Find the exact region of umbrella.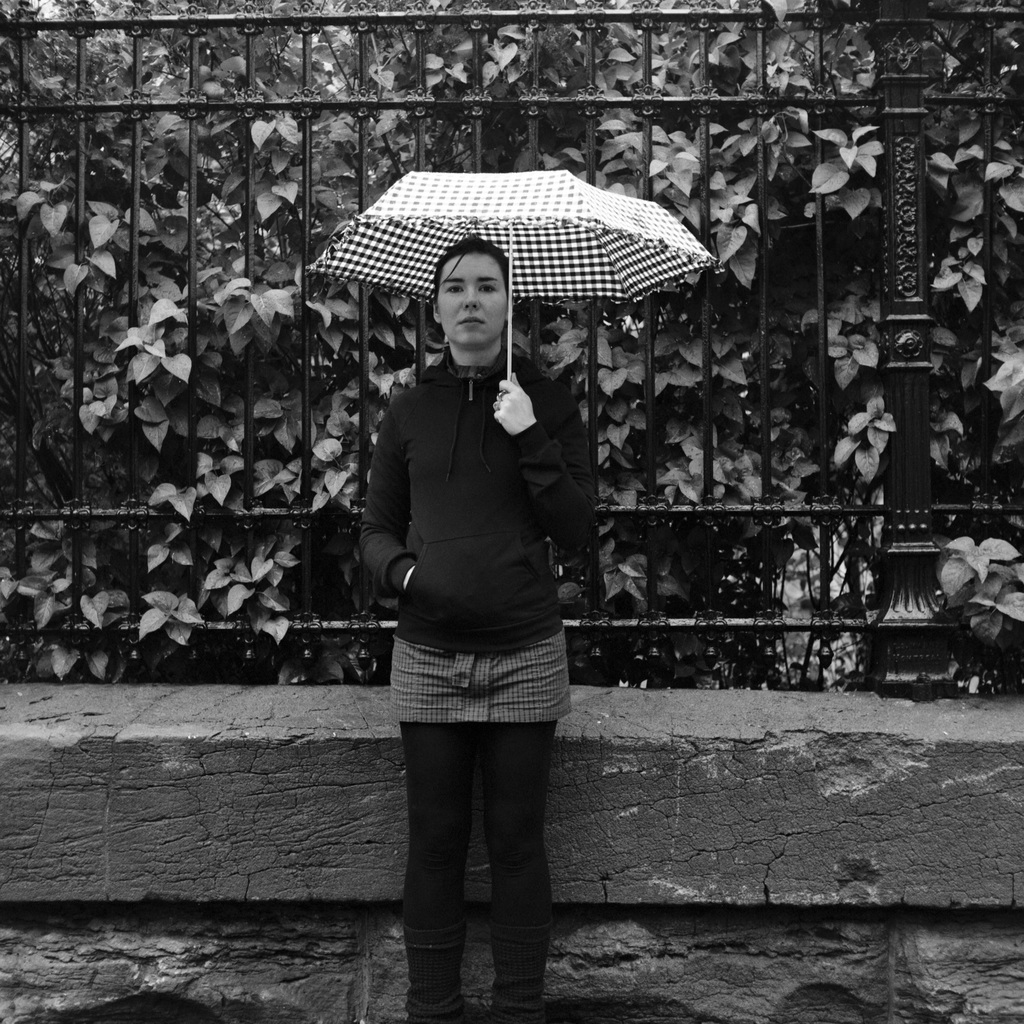
Exact region: left=305, top=169, right=725, bottom=383.
